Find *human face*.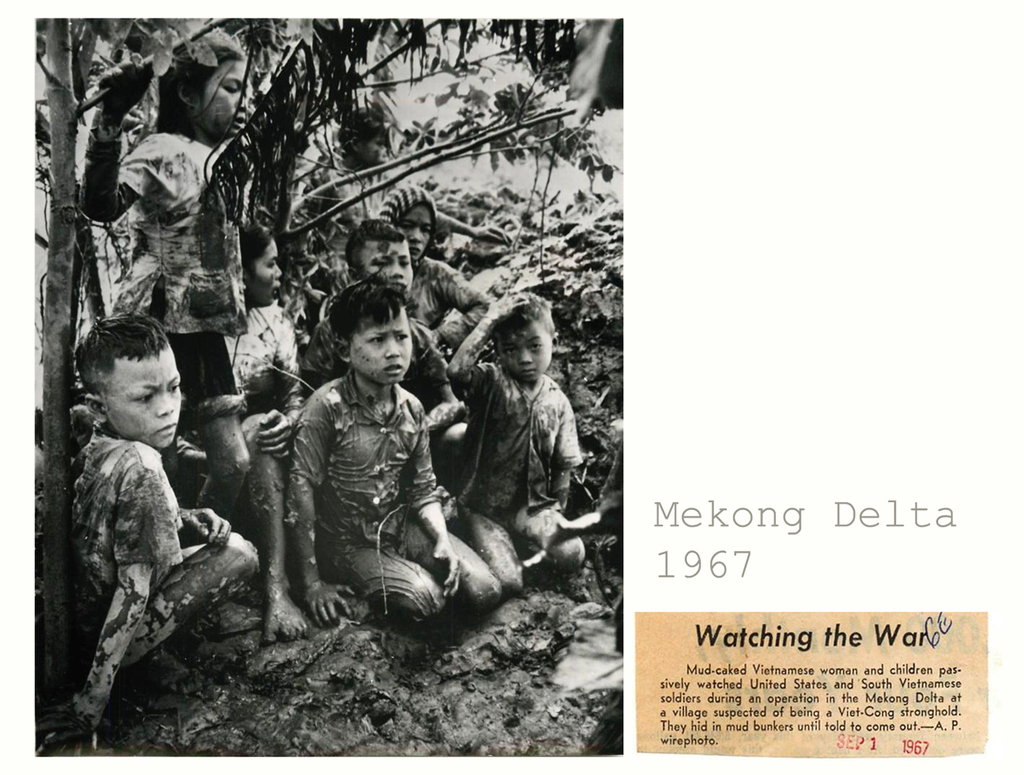
<region>395, 208, 432, 259</region>.
